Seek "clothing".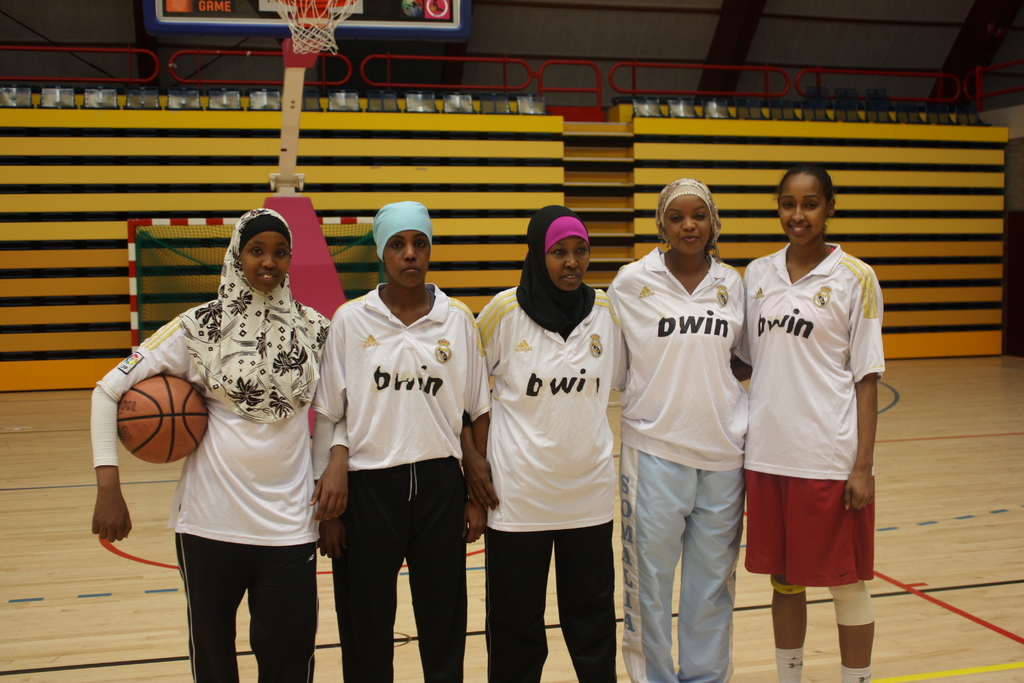
303/279/493/682.
